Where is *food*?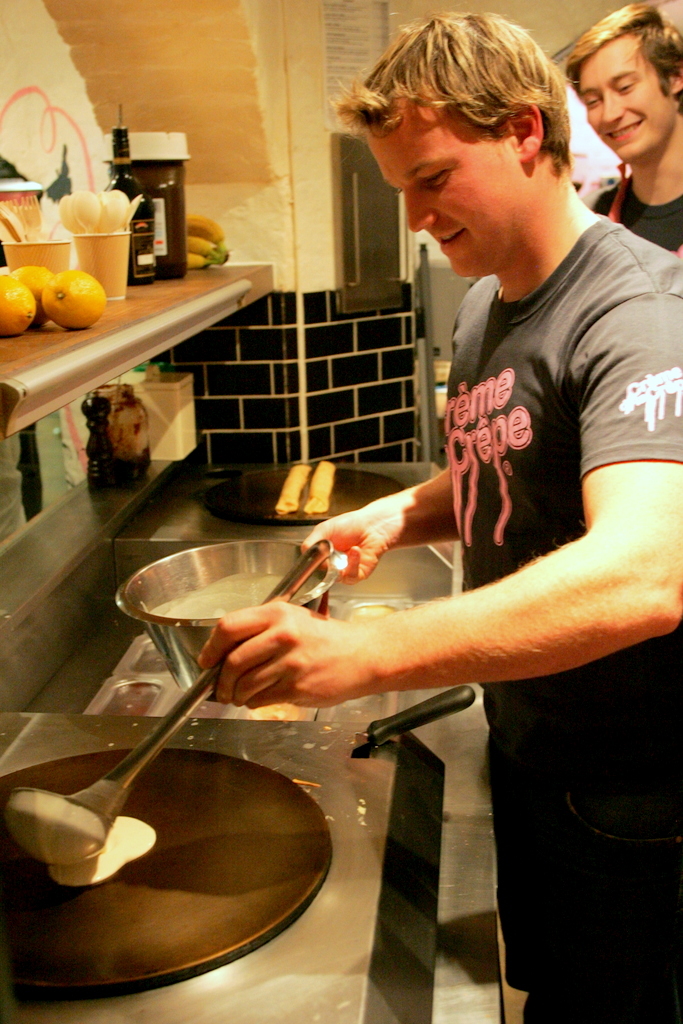
(x1=47, y1=273, x2=105, y2=334).
